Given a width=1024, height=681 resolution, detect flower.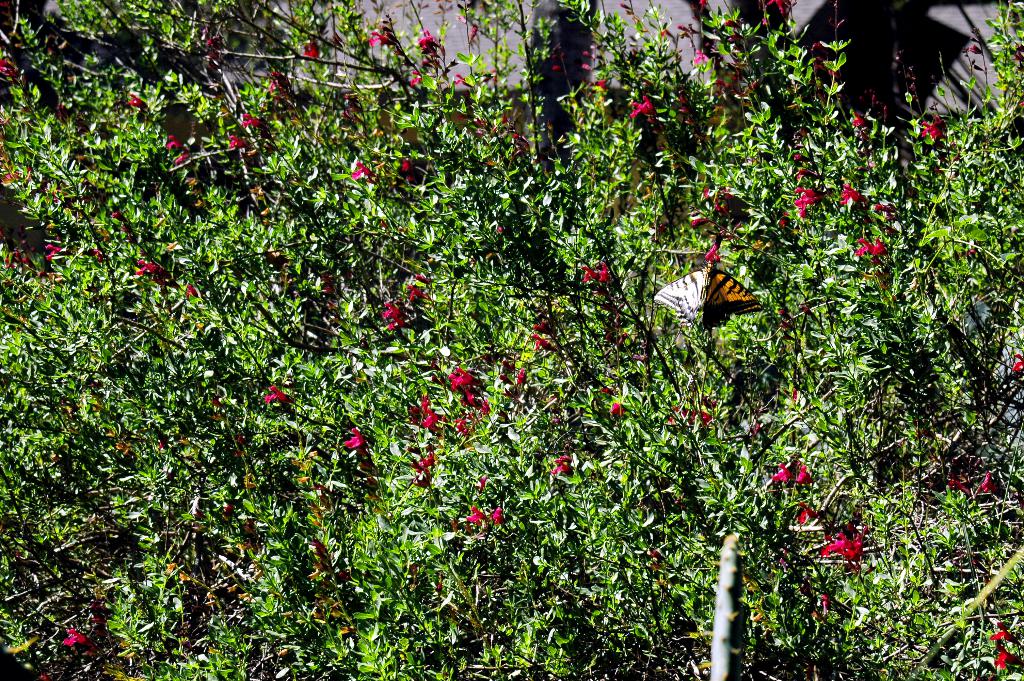
x1=548 y1=461 x2=570 y2=477.
